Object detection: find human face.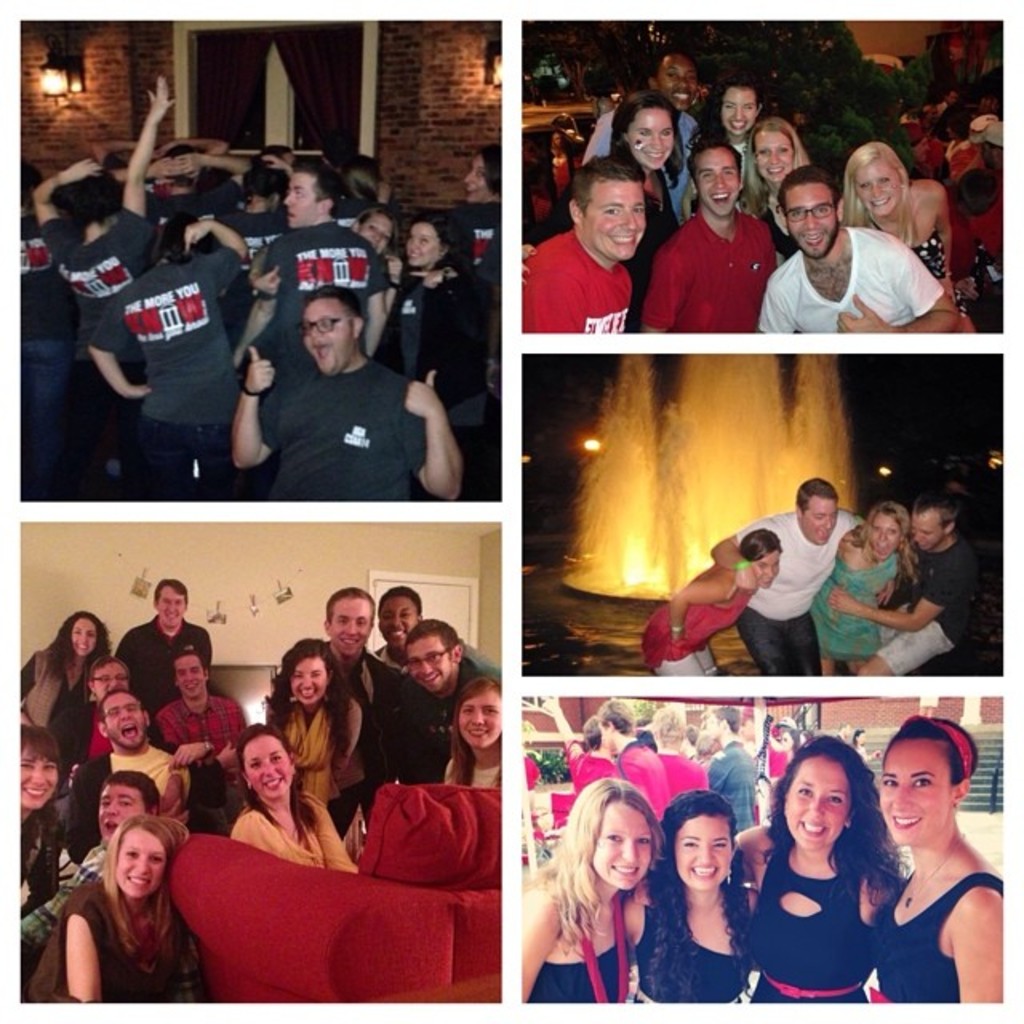
left=675, top=813, right=728, bottom=894.
